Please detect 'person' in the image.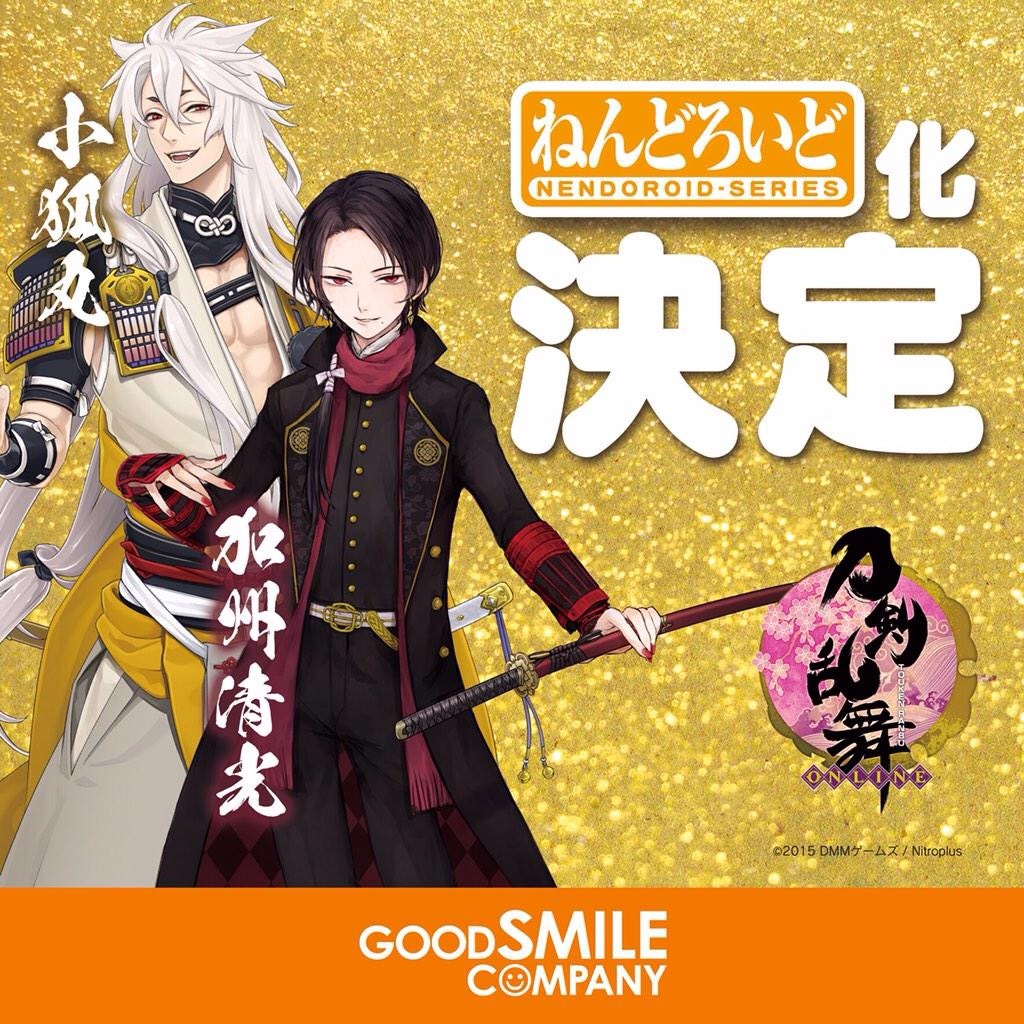
left=0, top=1, right=557, bottom=887.
